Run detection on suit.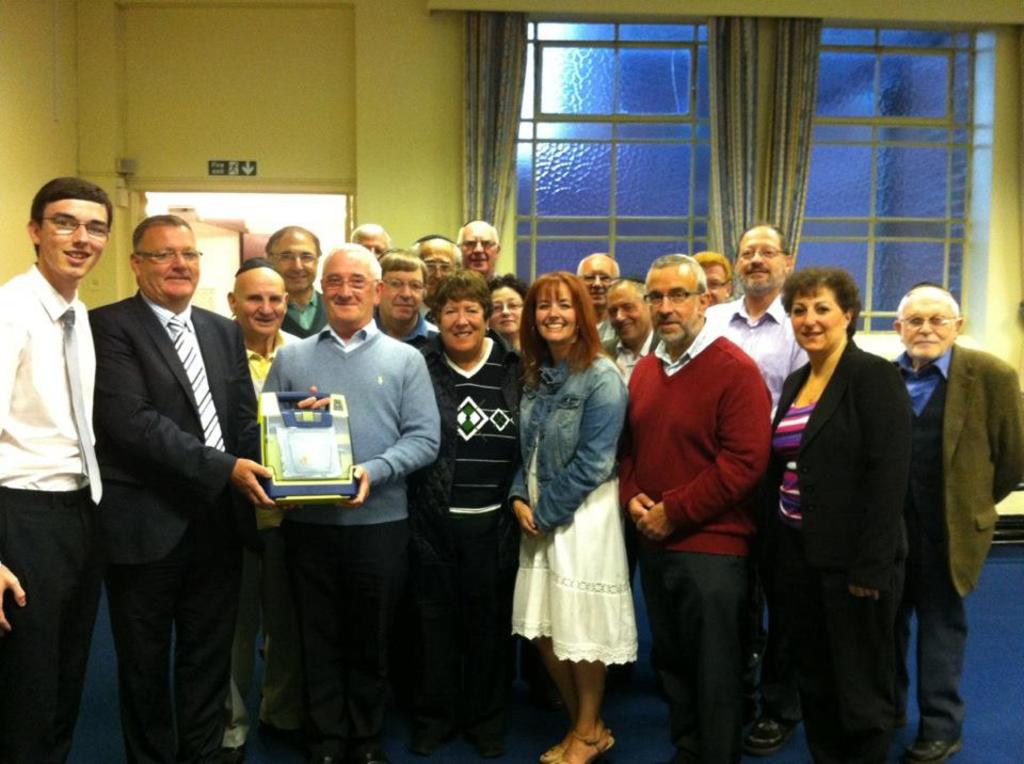
Result: pyautogui.locateOnScreen(773, 333, 925, 763).
